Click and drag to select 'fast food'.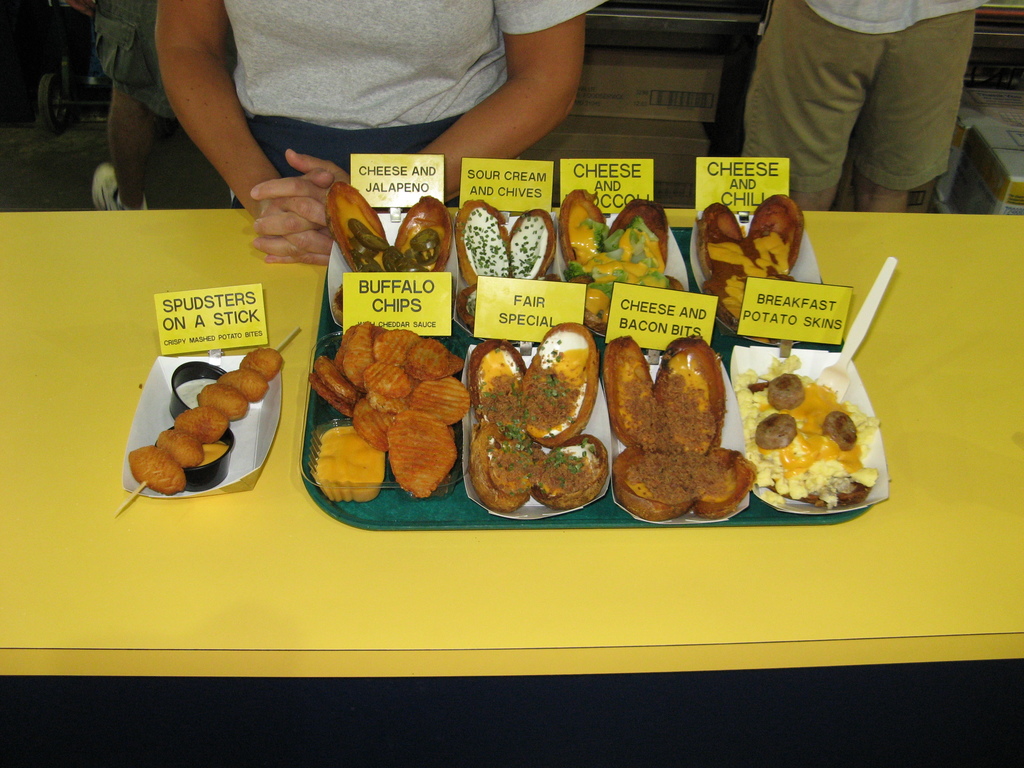
Selection: [701, 270, 808, 337].
